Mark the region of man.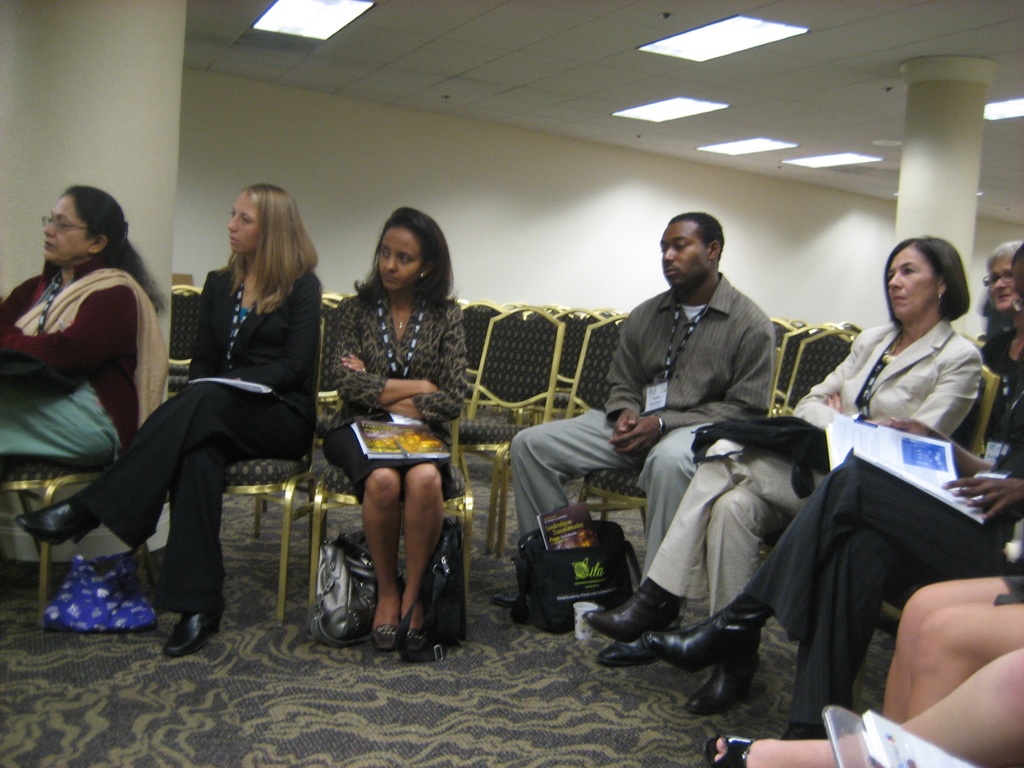
Region: <bbox>500, 206, 772, 641</bbox>.
